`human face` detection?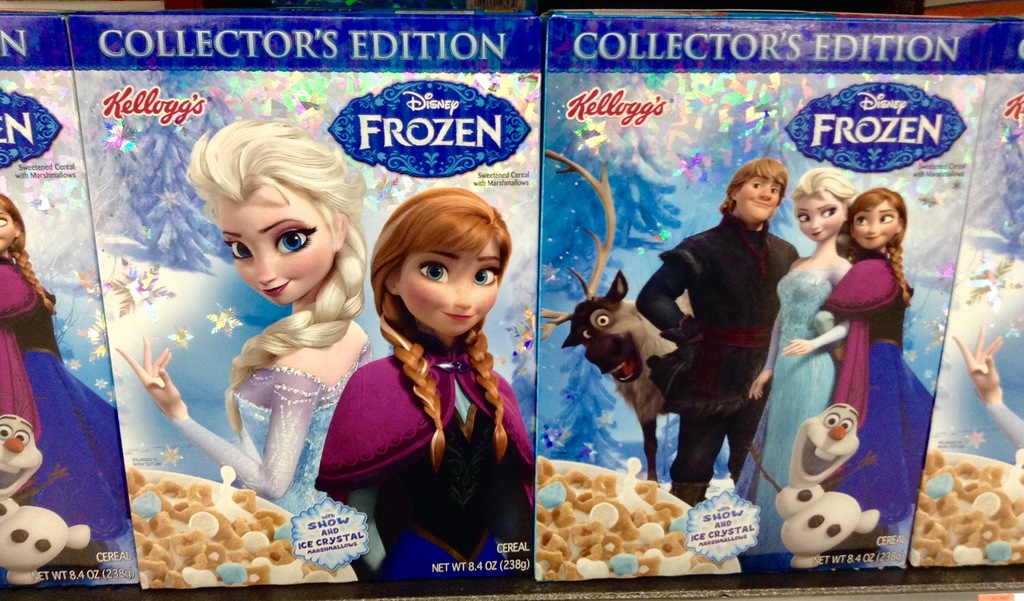
0 209 16 253
